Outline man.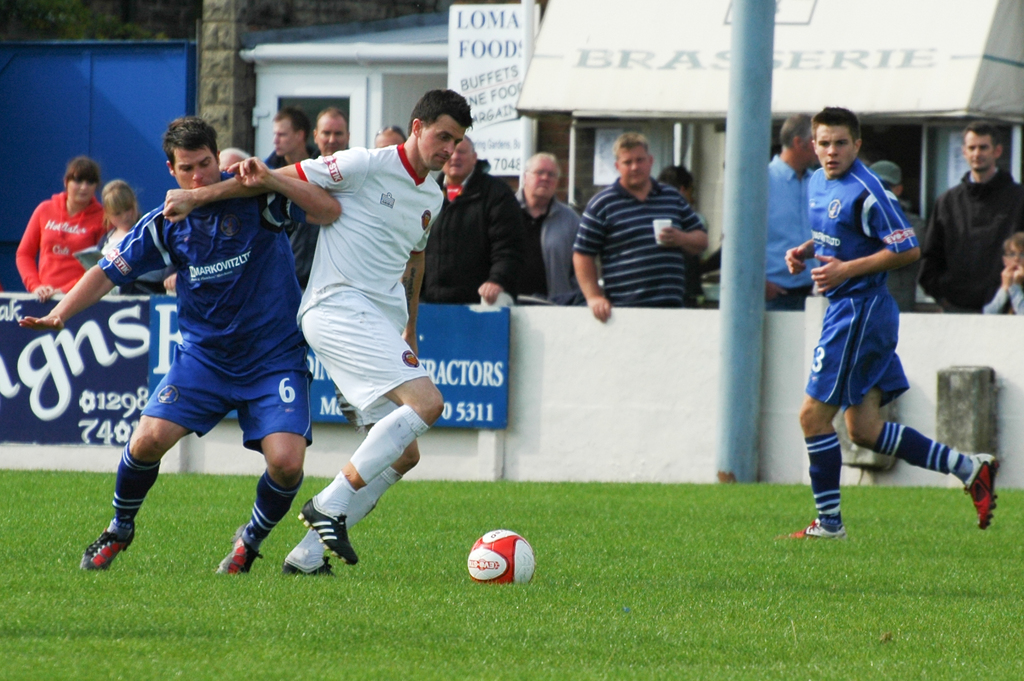
Outline: (left=922, top=120, right=1023, bottom=311).
